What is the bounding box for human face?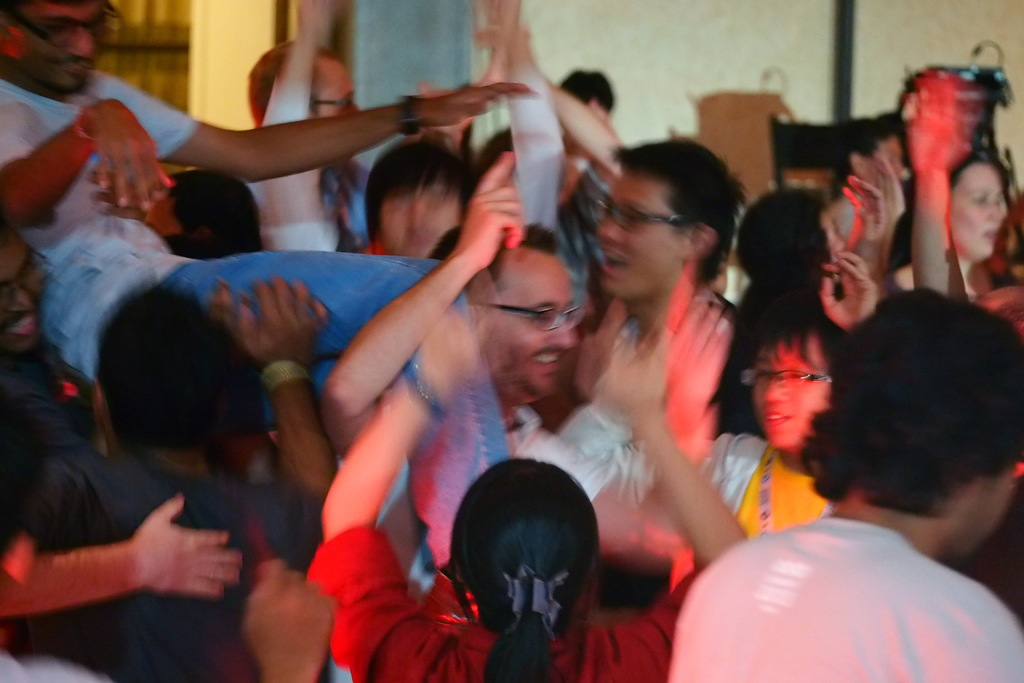
bbox=(0, 233, 54, 350).
